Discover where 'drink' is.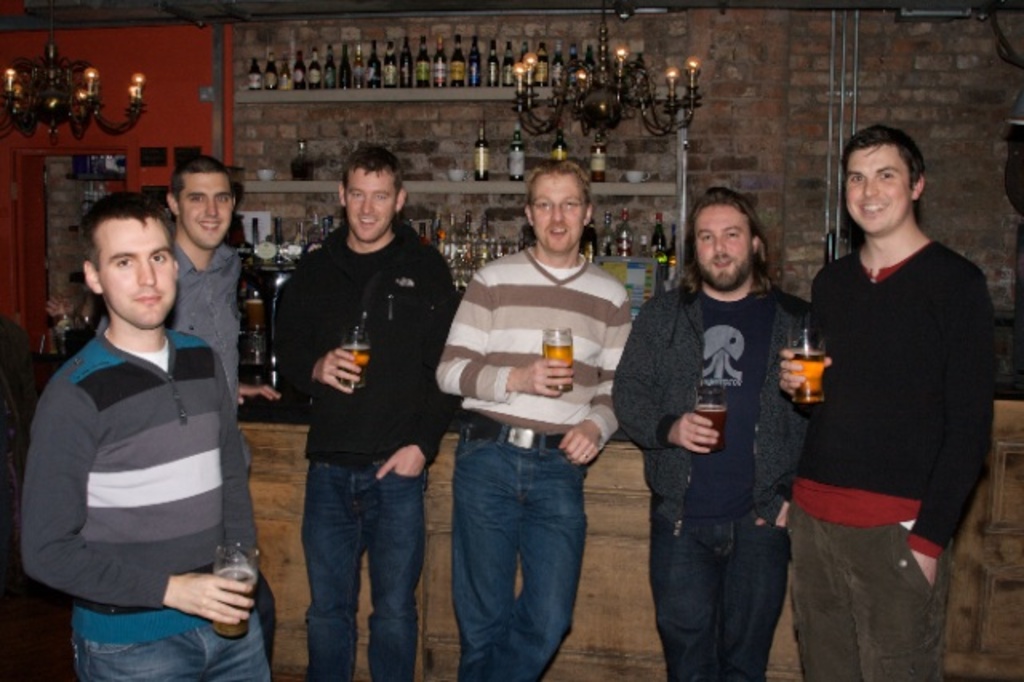
Discovered at 344:328:370:384.
